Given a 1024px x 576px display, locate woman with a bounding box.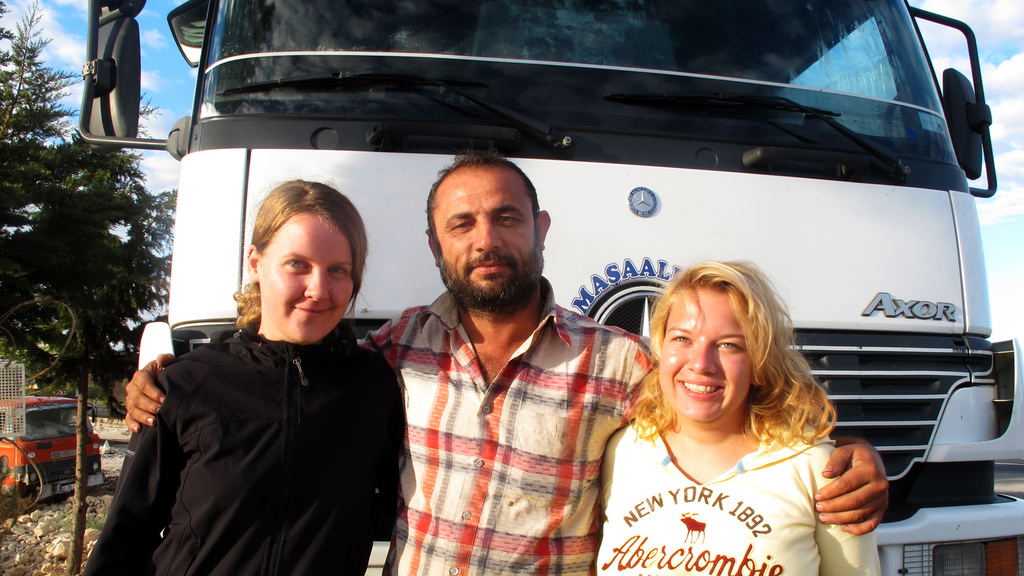
Located: rect(85, 175, 406, 575).
